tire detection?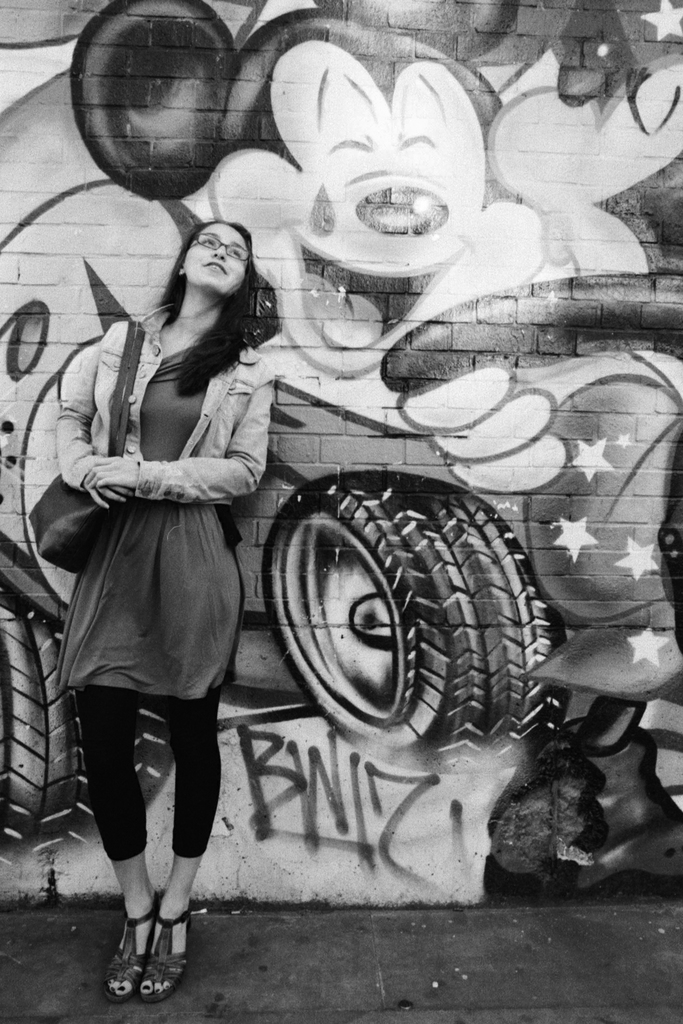
crop(133, 706, 173, 810)
